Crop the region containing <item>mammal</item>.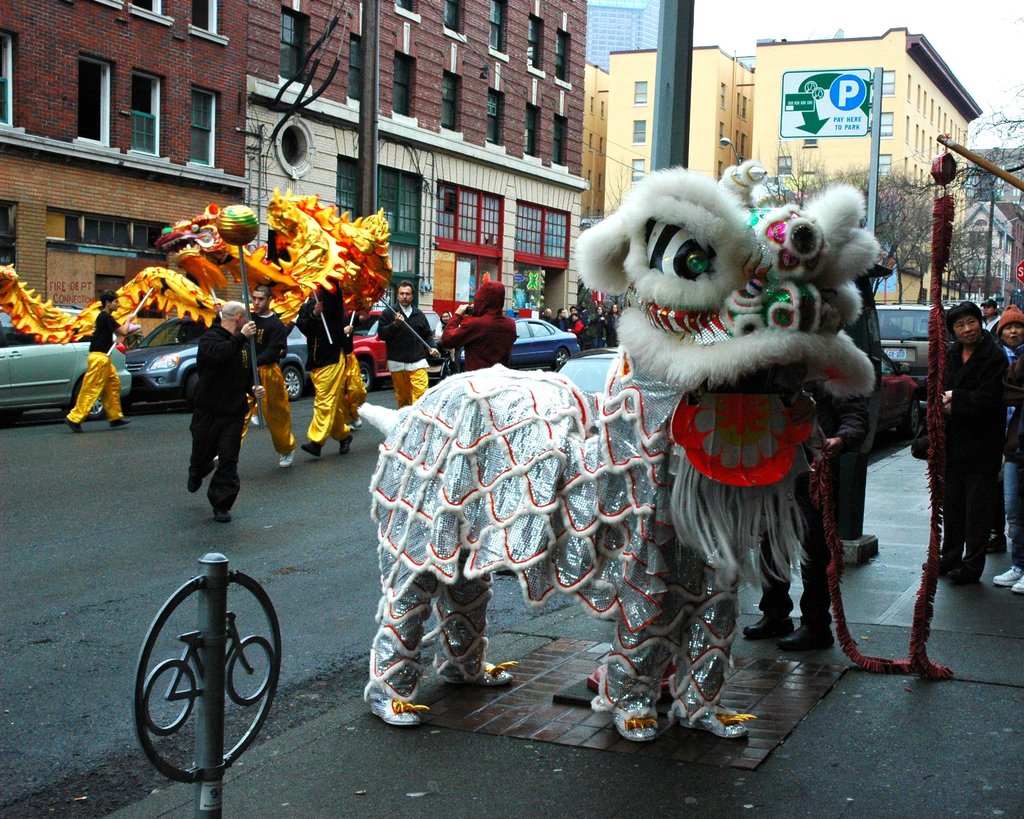
Crop region: [976, 298, 1003, 333].
